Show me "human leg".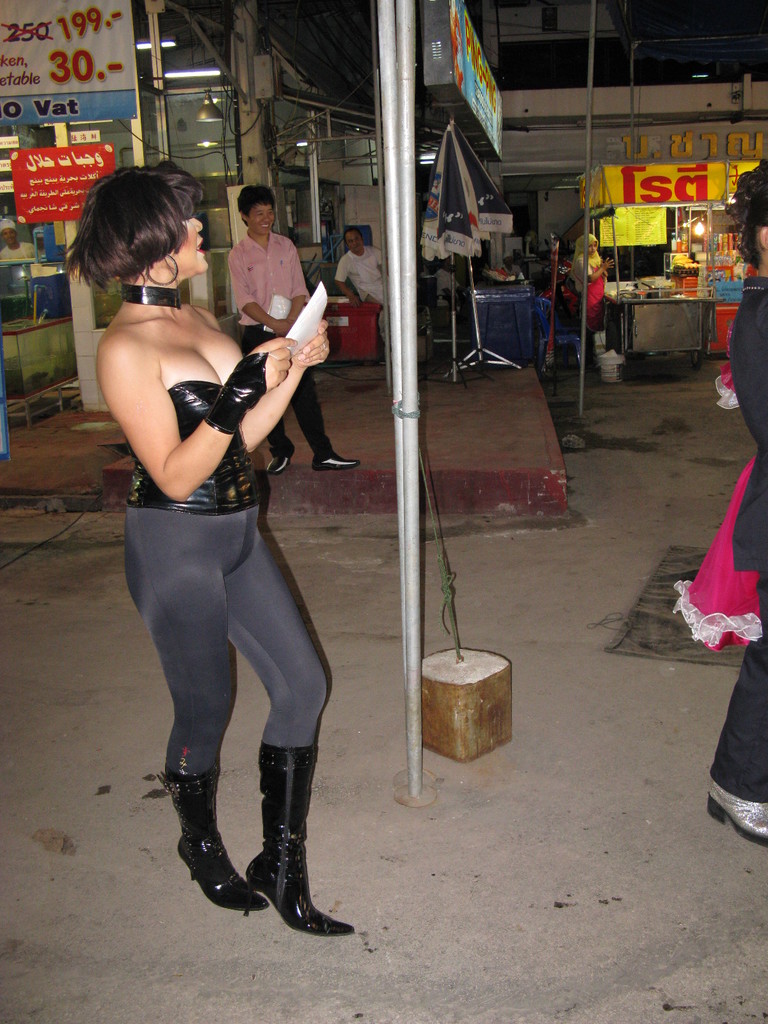
"human leg" is here: 696, 573, 767, 858.
